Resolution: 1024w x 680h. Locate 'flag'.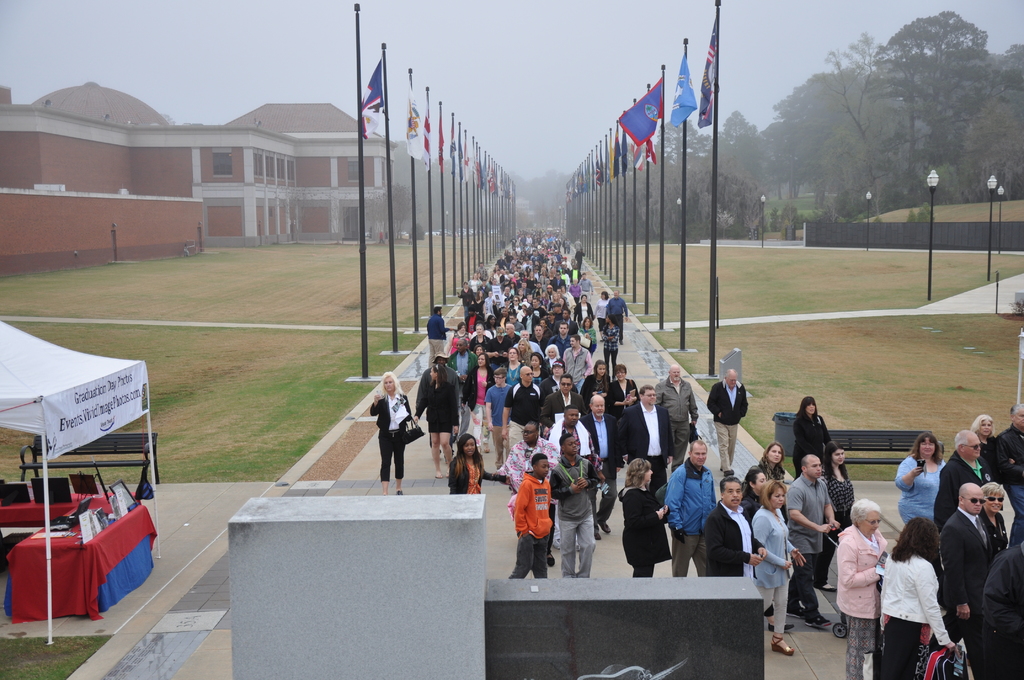
locate(360, 58, 388, 136).
